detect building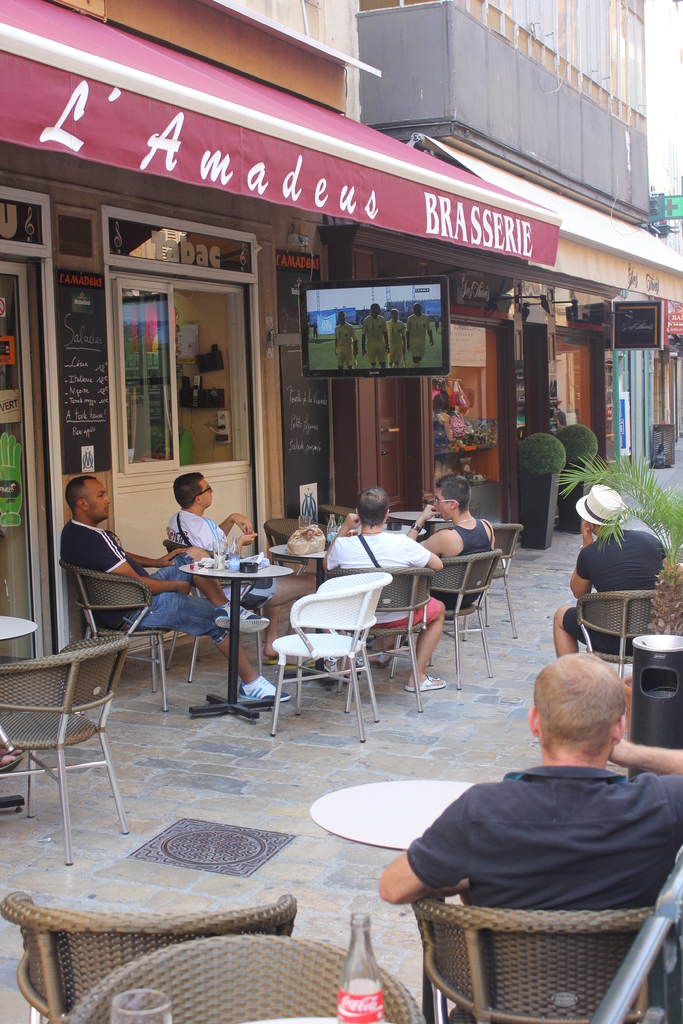
box=[358, 0, 650, 223]
